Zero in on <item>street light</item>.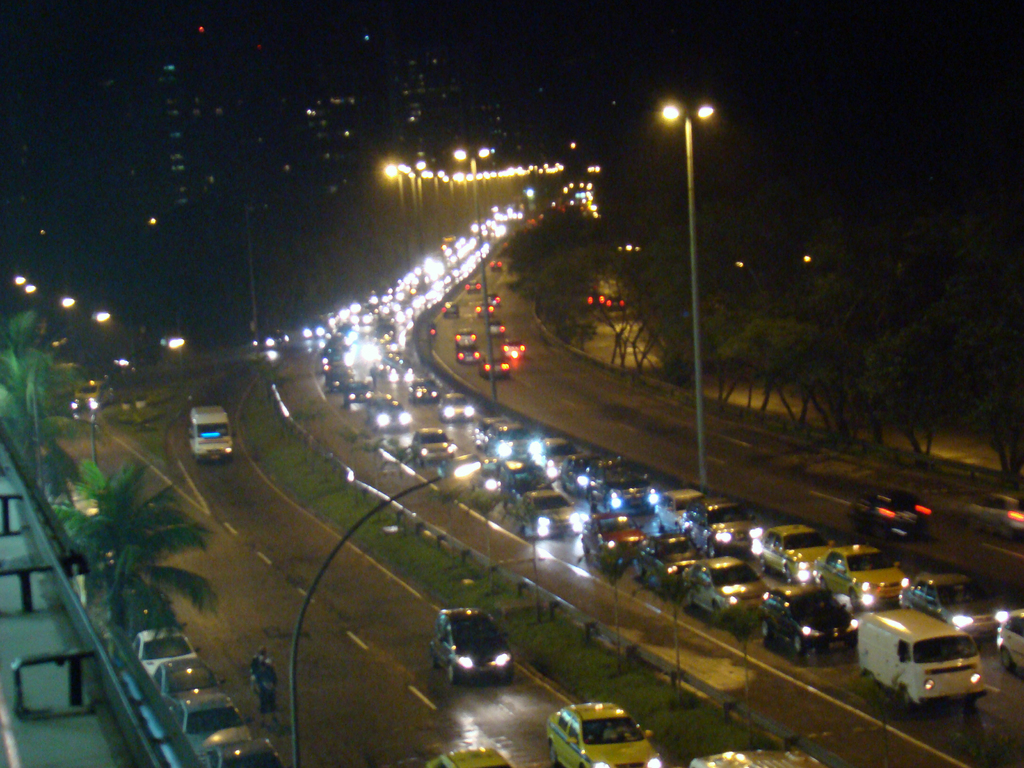
Zeroed in: l=450, t=147, r=488, b=404.
